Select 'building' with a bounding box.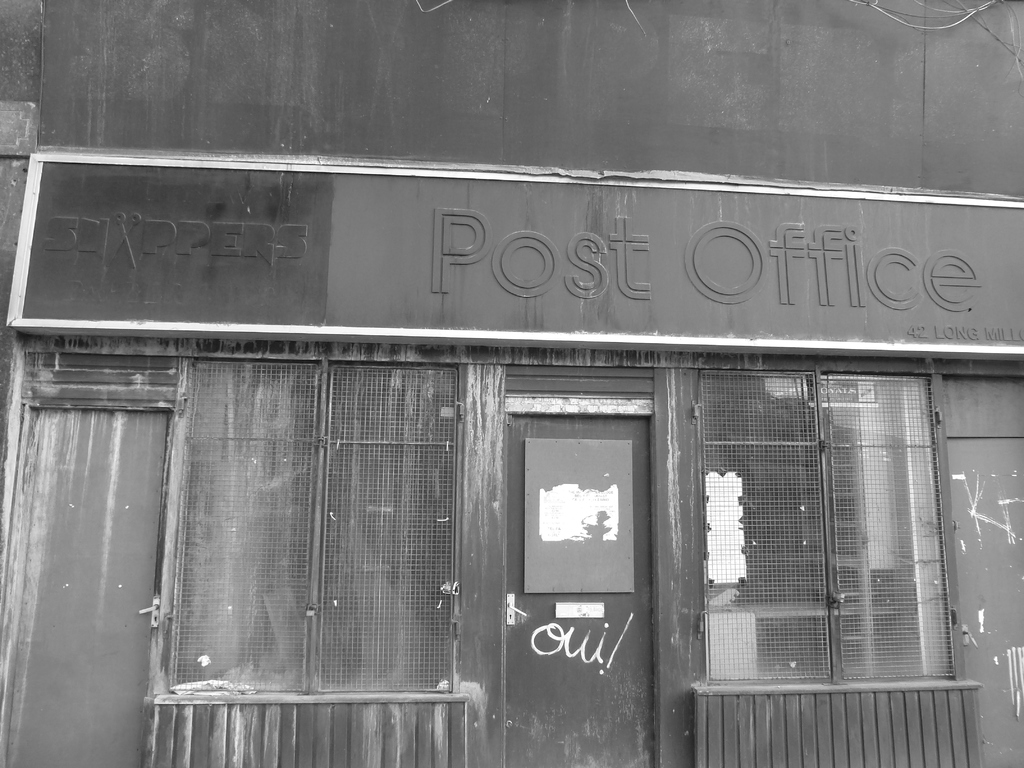
0:0:1023:767.
